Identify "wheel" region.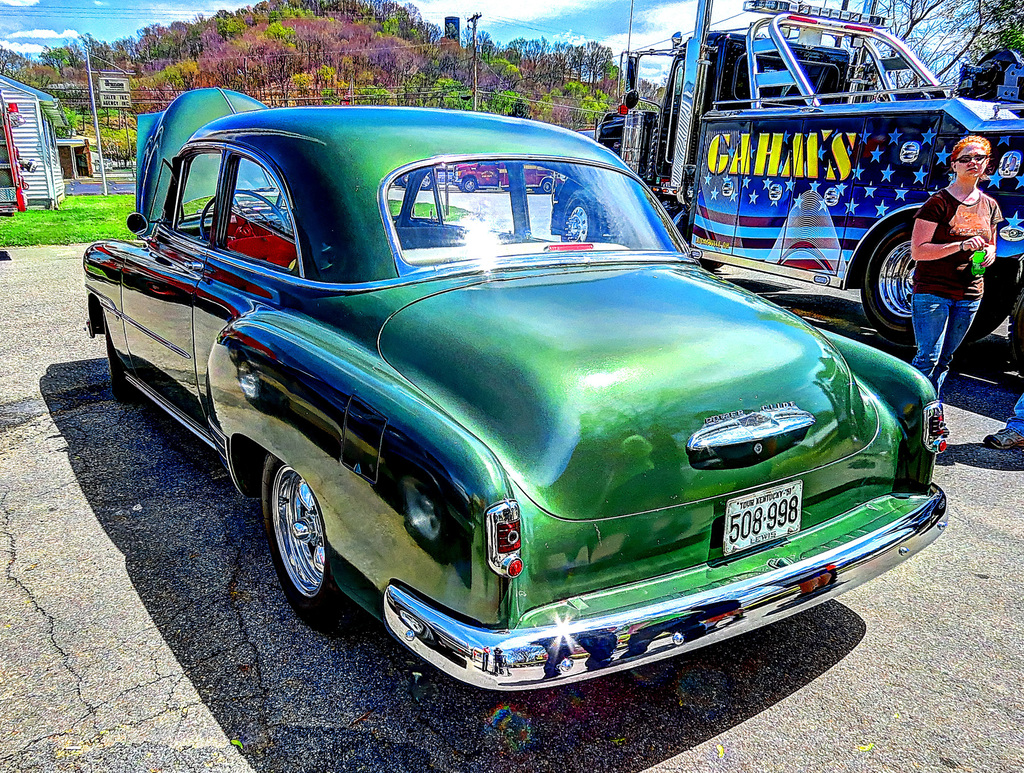
Region: 458/177/477/193.
